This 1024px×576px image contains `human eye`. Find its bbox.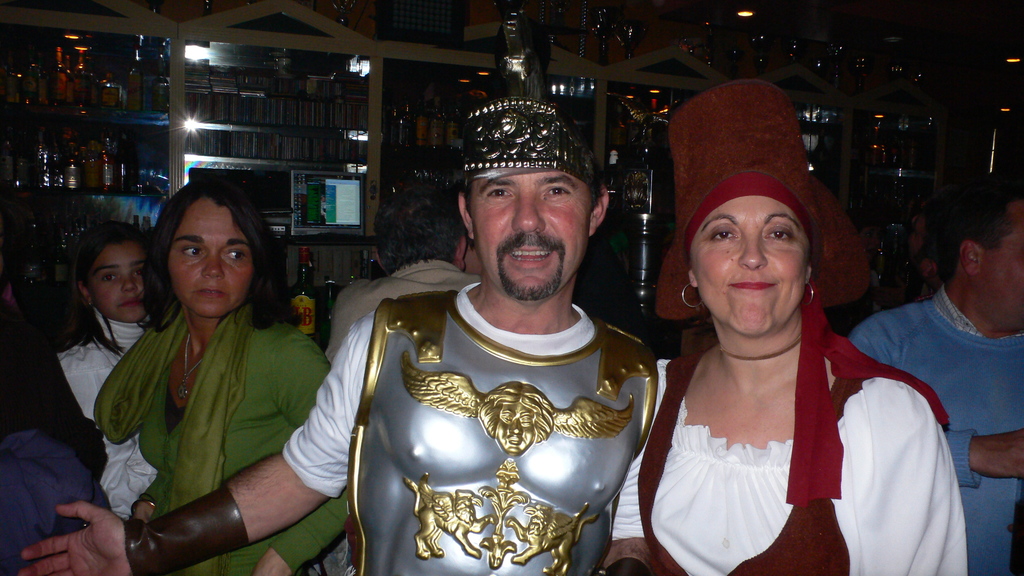
<box>760,228,794,244</box>.
